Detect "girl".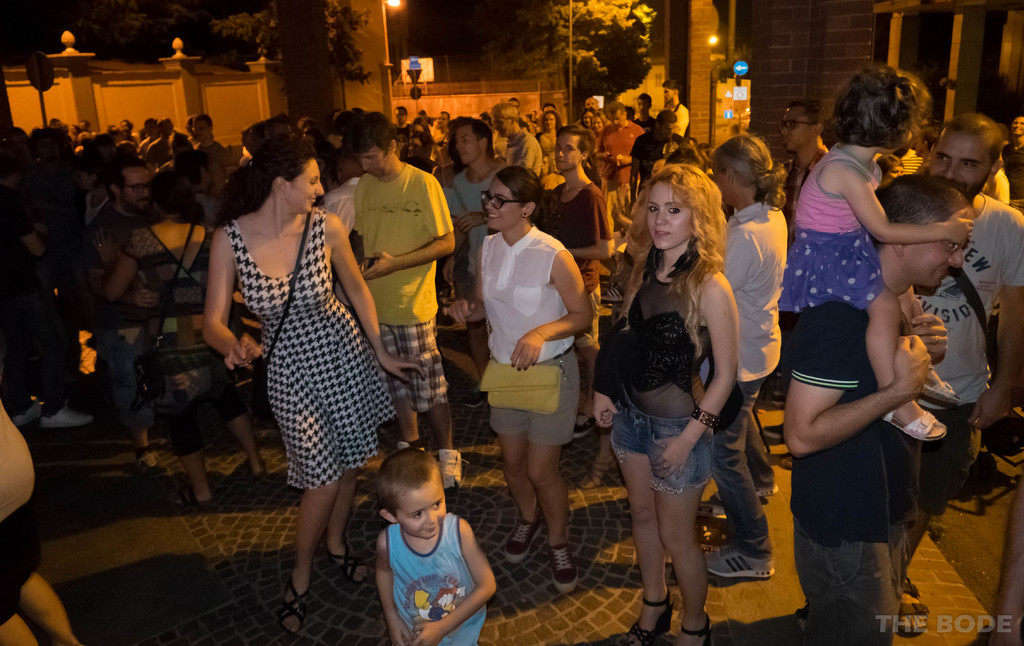
Detected at 589:156:742:645.
